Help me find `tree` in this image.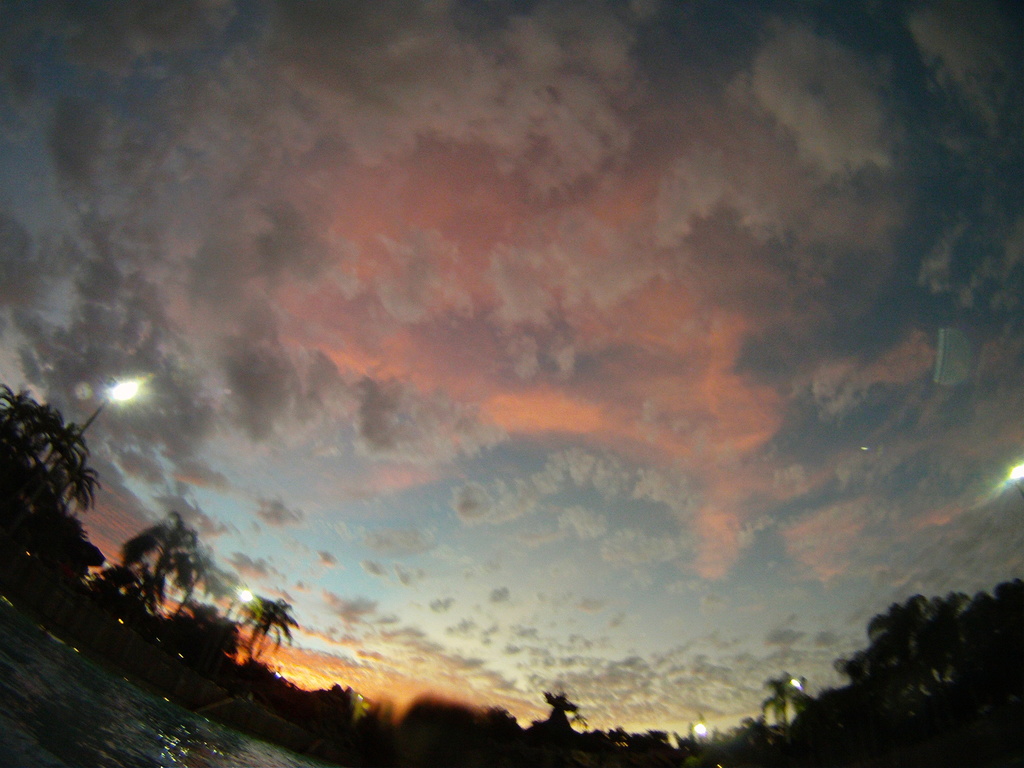
Found it: BBox(116, 511, 199, 622).
